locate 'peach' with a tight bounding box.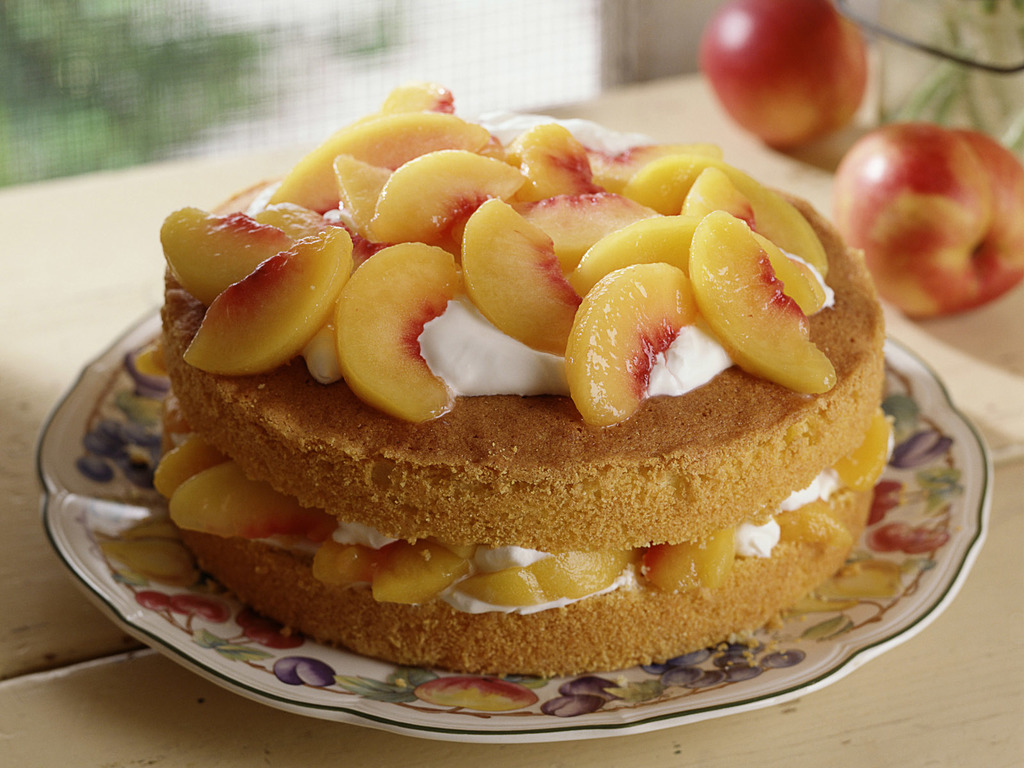
(left=371, top=540, right=465, bottom=603).
